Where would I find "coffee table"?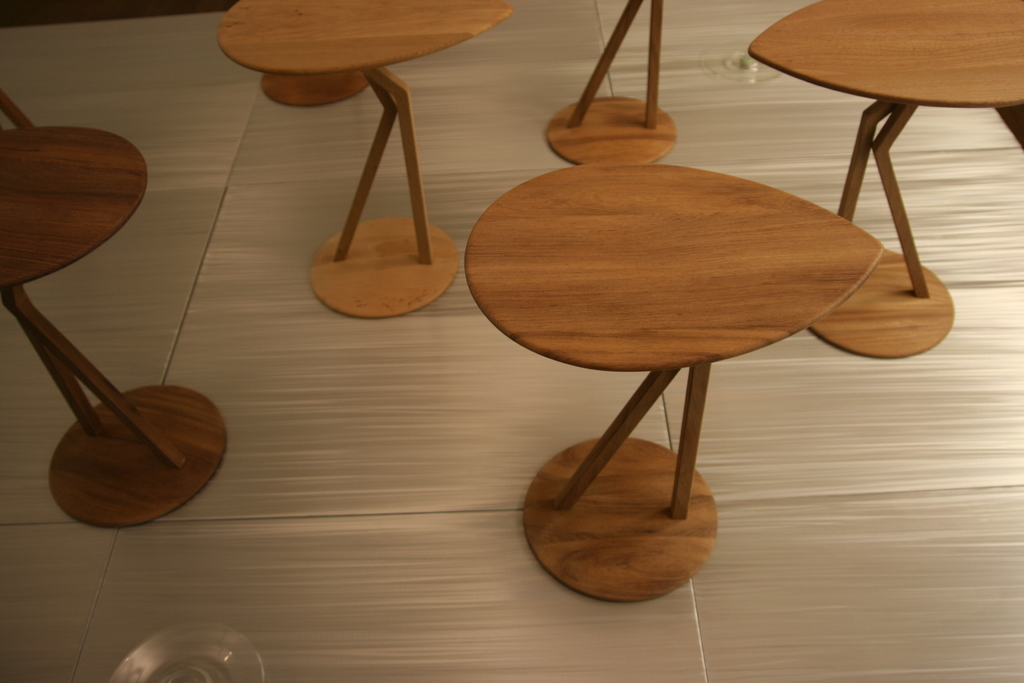
At 0,128,225,536.
